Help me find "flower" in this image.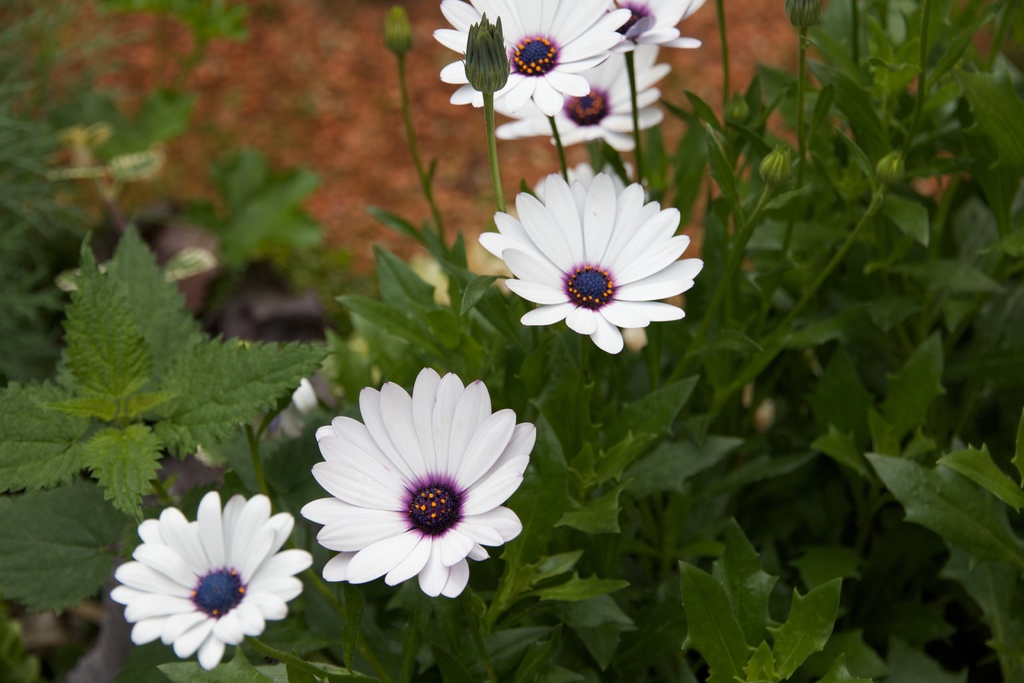
Found it: Rect(606, 0, 716, 63).
